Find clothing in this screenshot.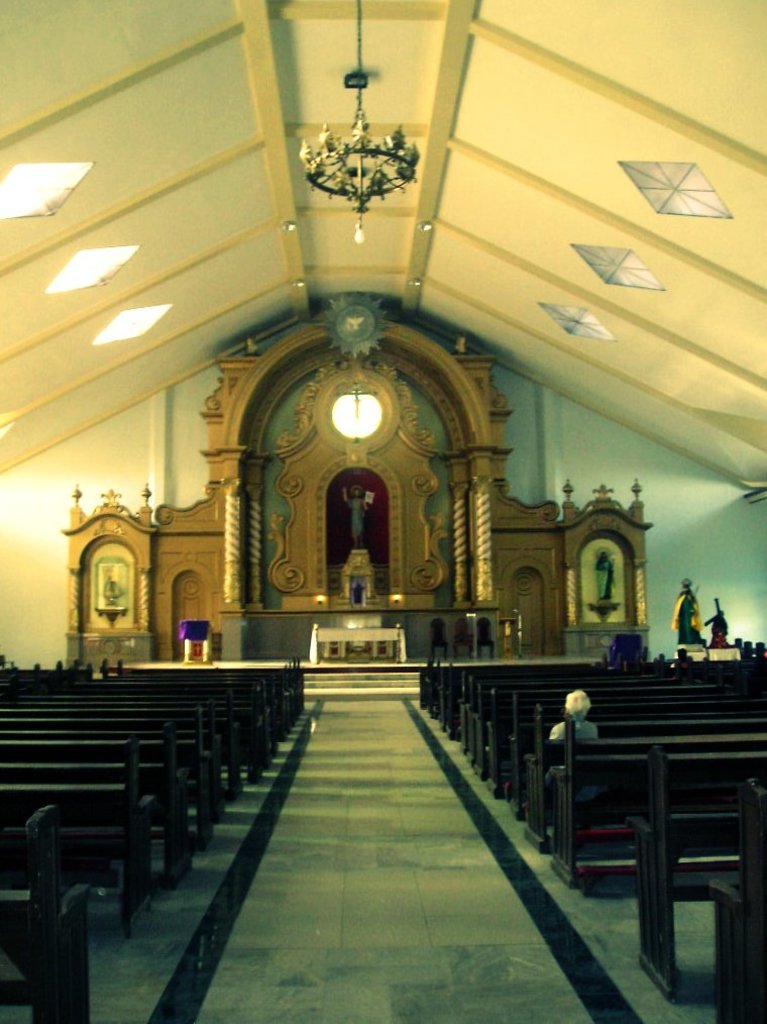
The bounding box for clothing is crop(672, 590, 703, 642).
